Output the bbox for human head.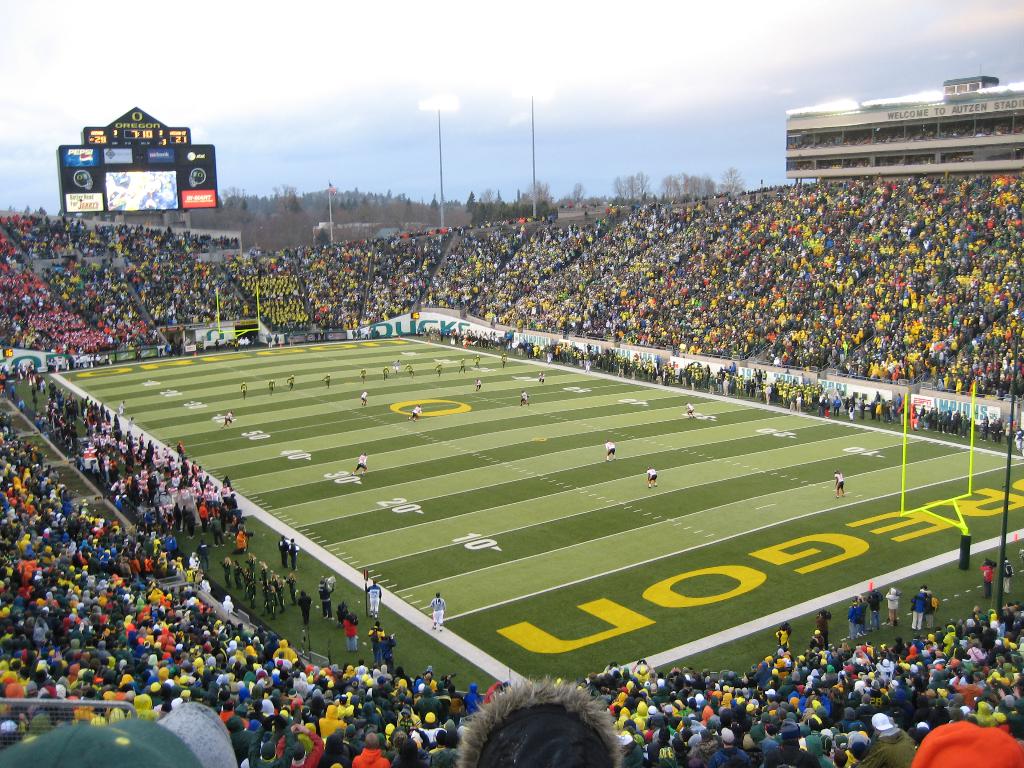
BBox(438, 678, 652, 767).
